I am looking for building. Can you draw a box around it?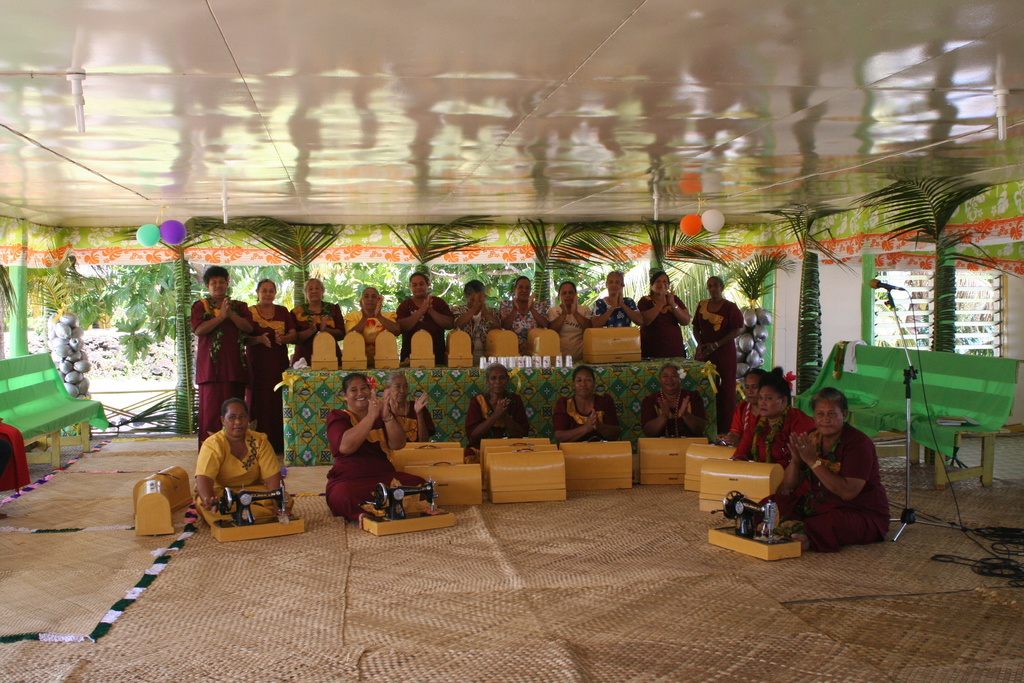
Sure, the bounding box is x1=0, y1=0, x2=1023, y2=682.
